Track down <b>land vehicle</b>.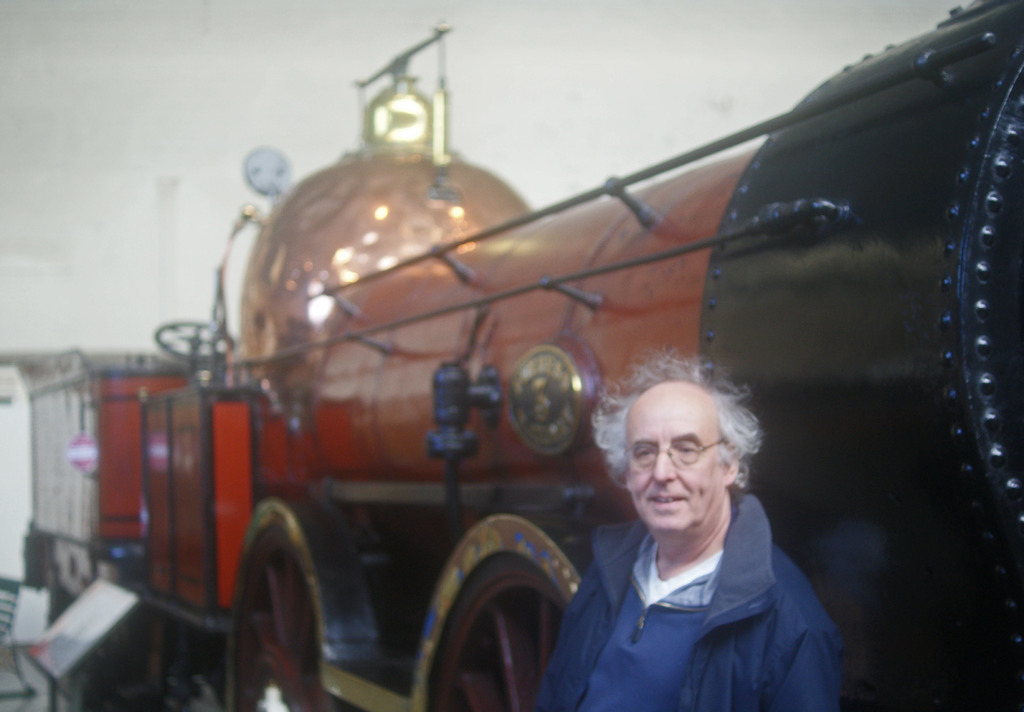
Tracked to pyautogui.locateOnScreen(49, 77, 1023, 697).
